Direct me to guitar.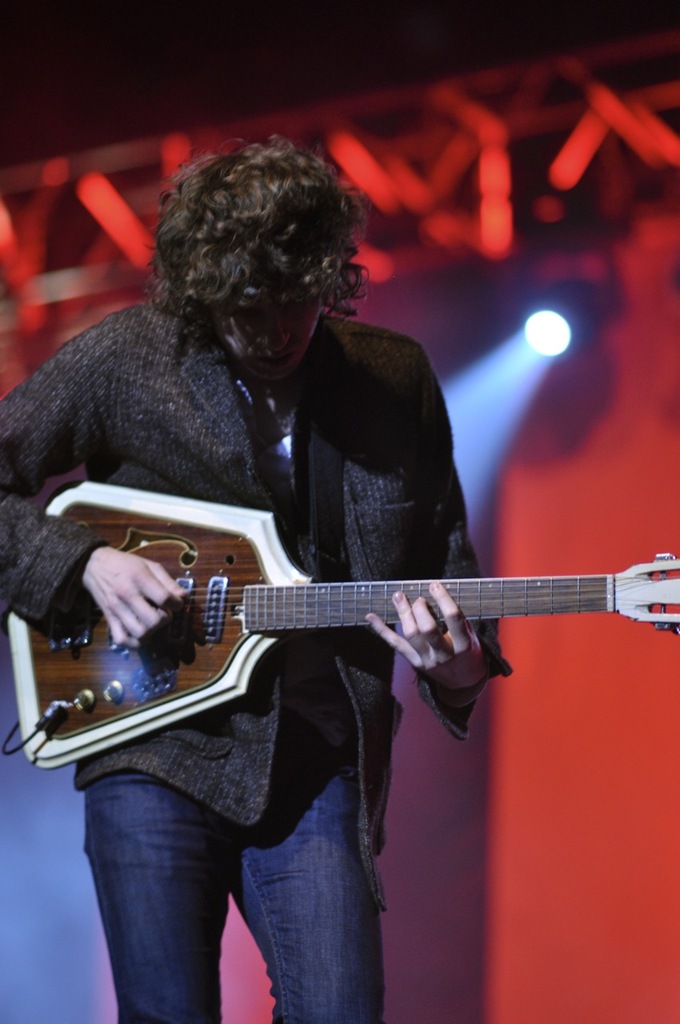
Direction: left=14, top=482, right=679, bottom=770.
